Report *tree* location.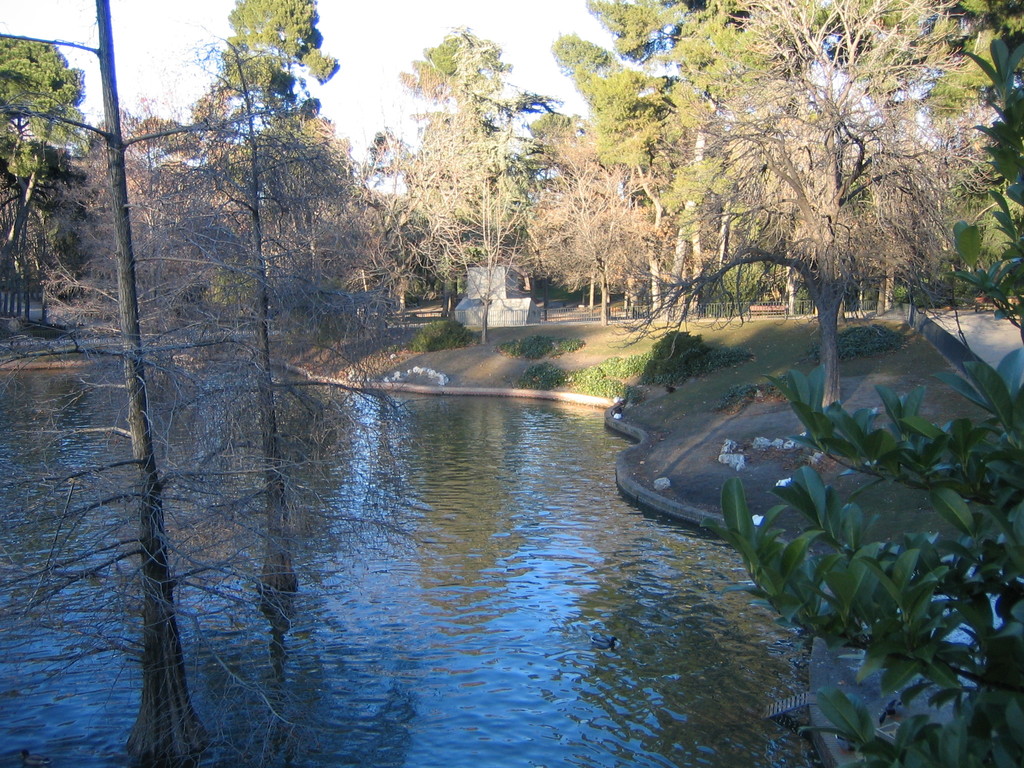
Report: detection(0, 0, 280, 766).
